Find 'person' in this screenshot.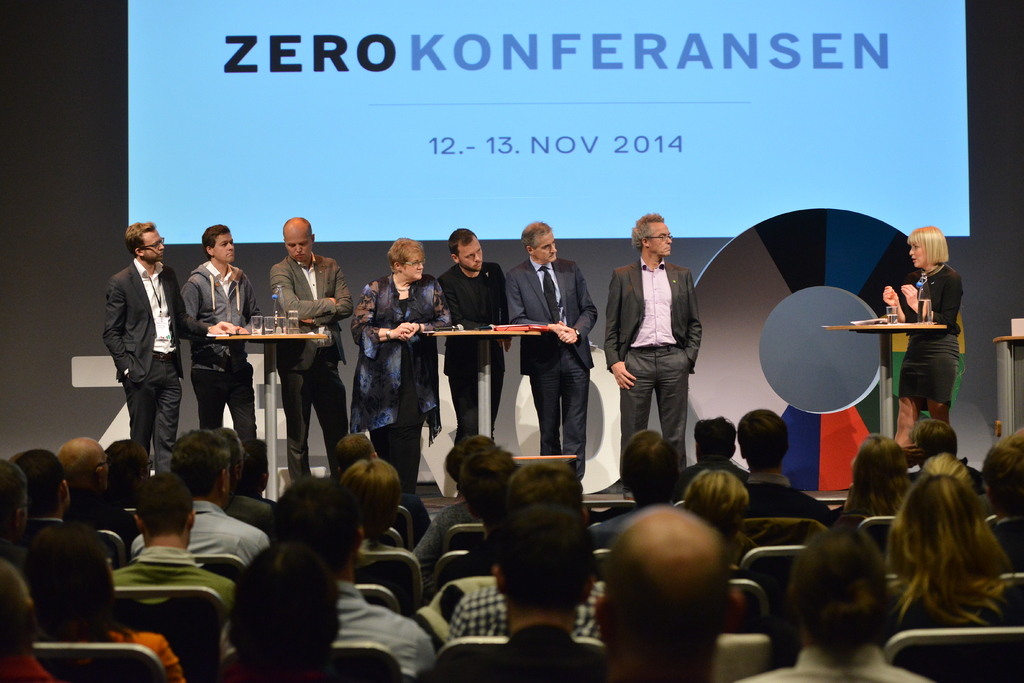
The bounding box for 'person' is 180, 225, 261, 474.
